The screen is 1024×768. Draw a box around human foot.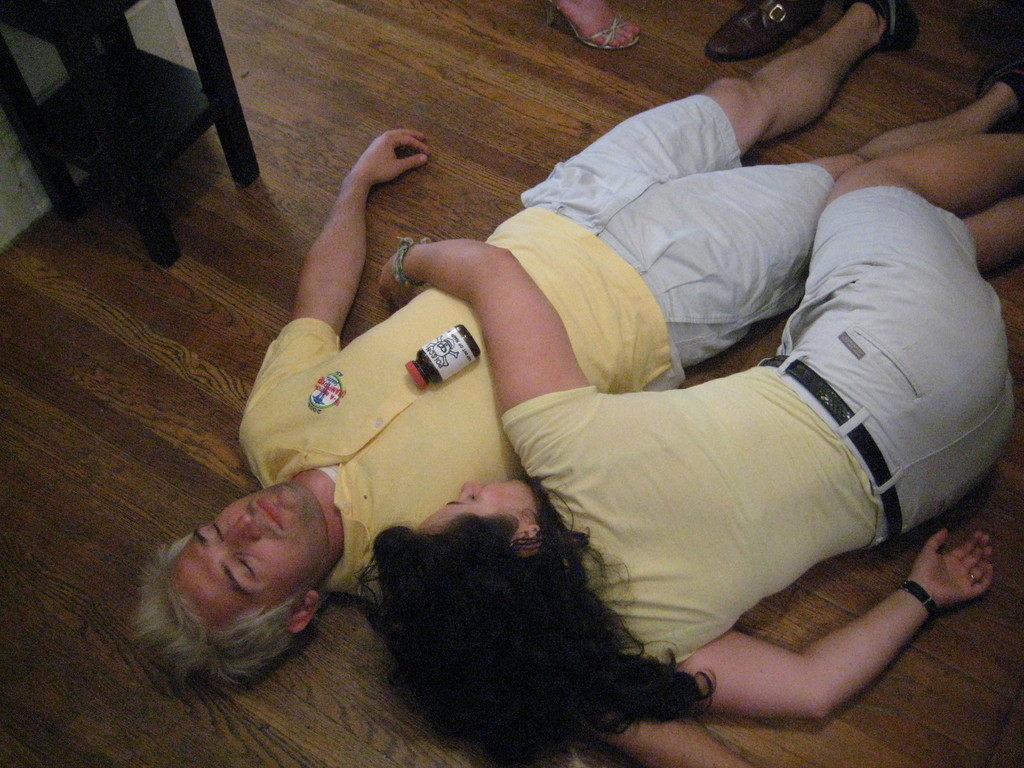
bbox=(552, 0, 648, 47).
